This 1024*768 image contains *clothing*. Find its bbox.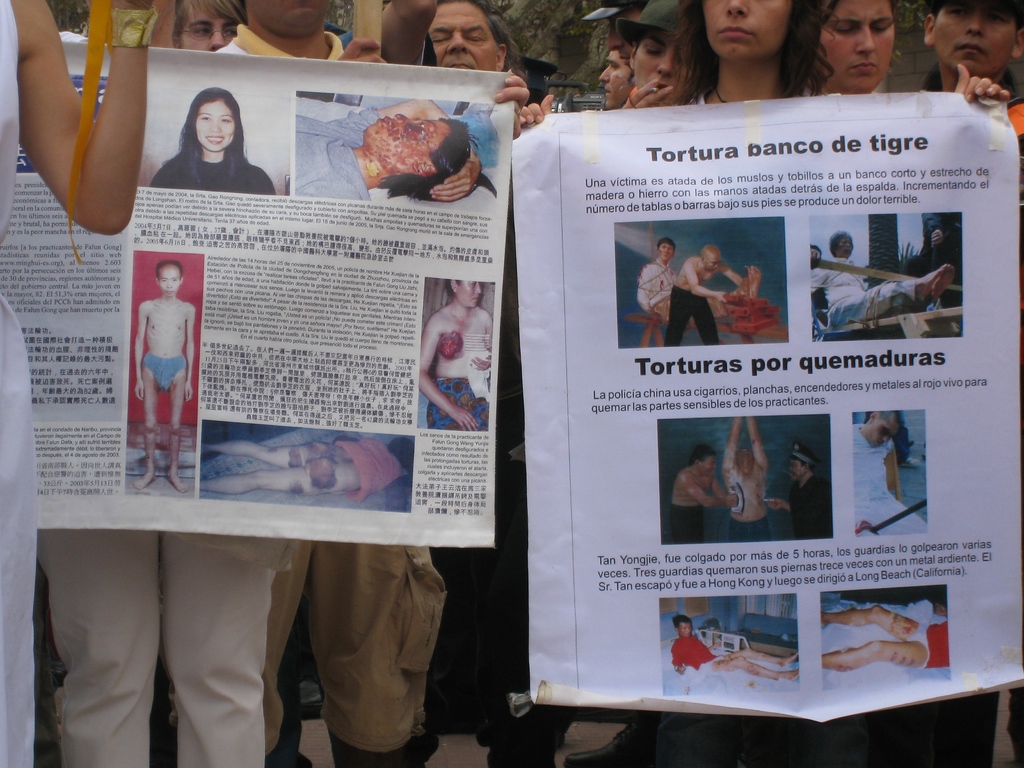
(38, 527, 290, 767).
